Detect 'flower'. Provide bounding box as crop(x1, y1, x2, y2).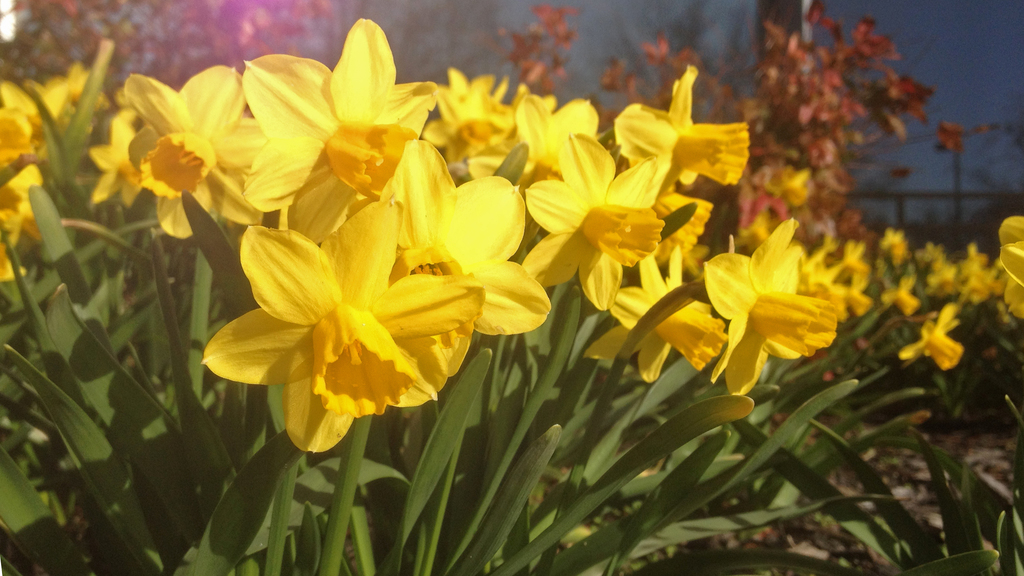
crop(698, 210, 838, 399).
